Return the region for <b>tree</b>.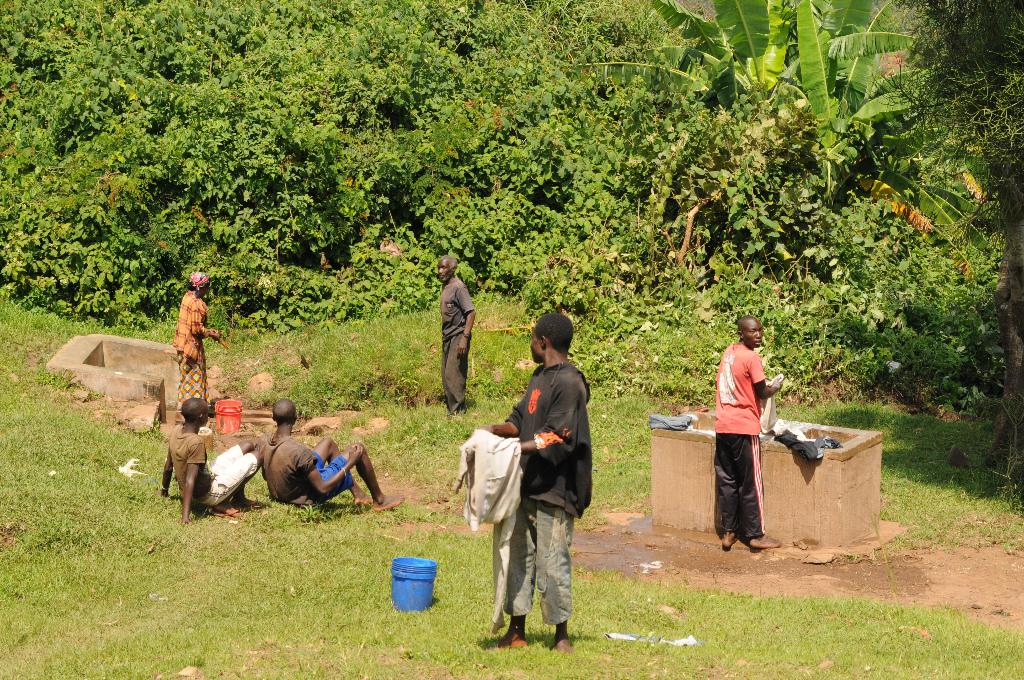
box=[569, 0, 915, 194].
